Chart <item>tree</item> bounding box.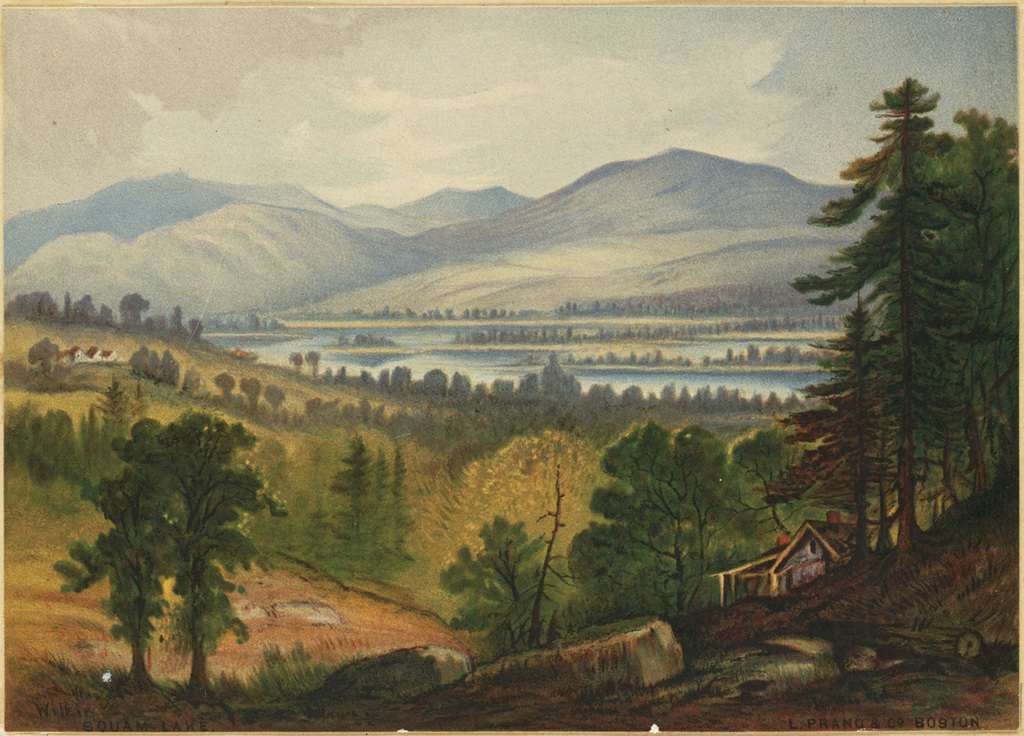
Charted: region(561, 427, 723, 614).
